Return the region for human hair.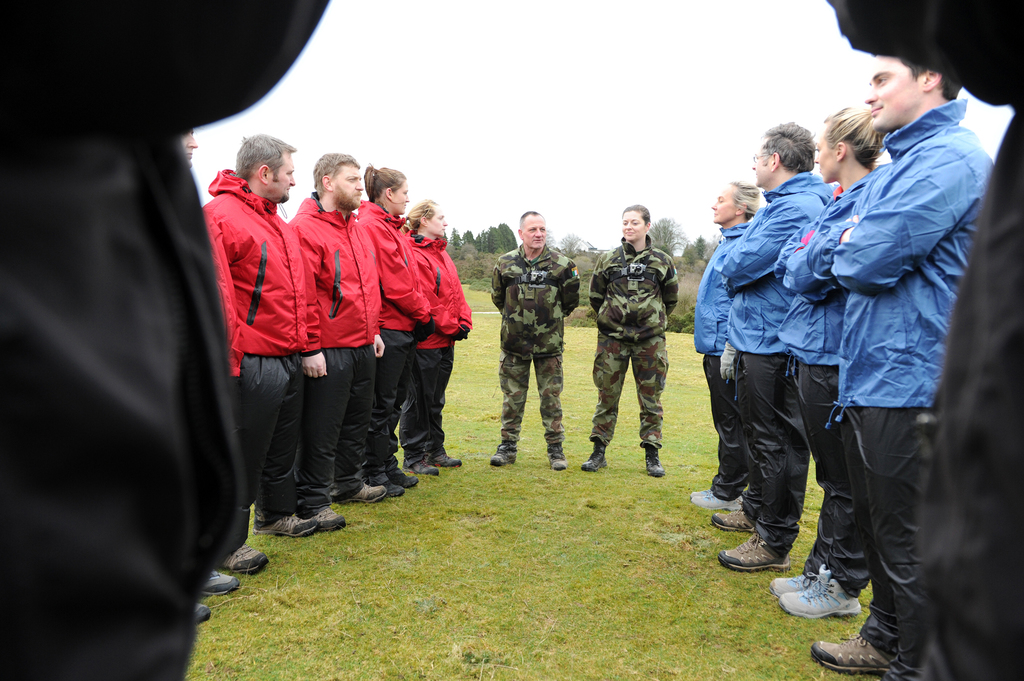
(x1=731, y1=179, x2=766, y2=221).
